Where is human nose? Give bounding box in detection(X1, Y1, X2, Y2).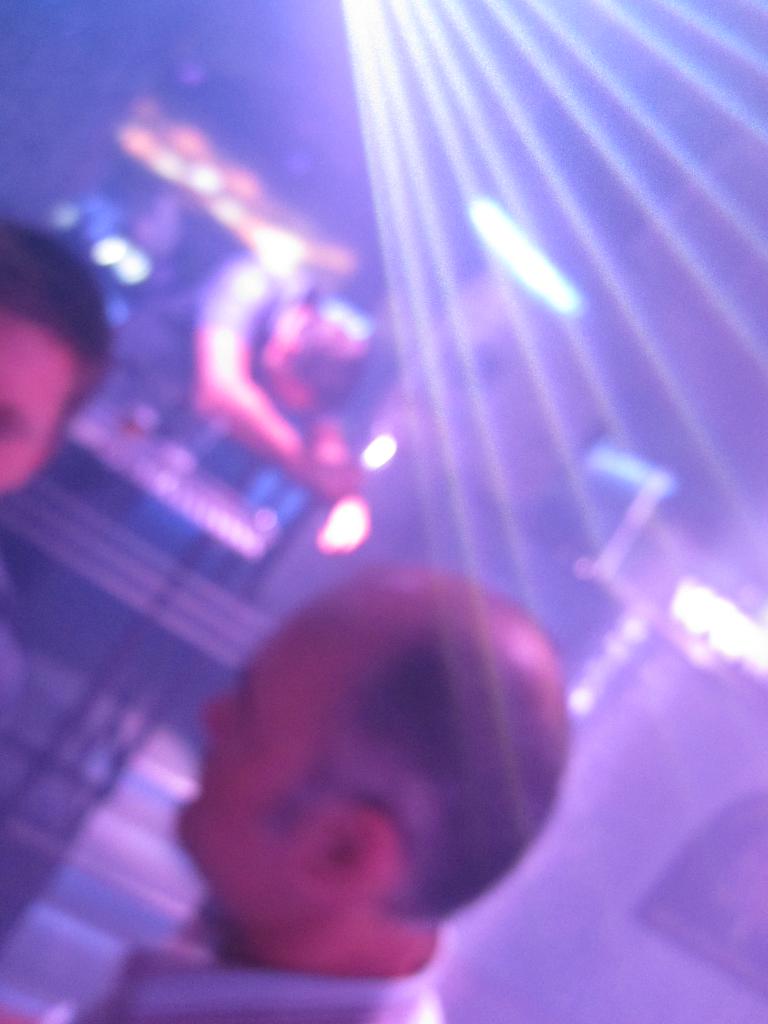
detection(198, 690, 239, 744).
